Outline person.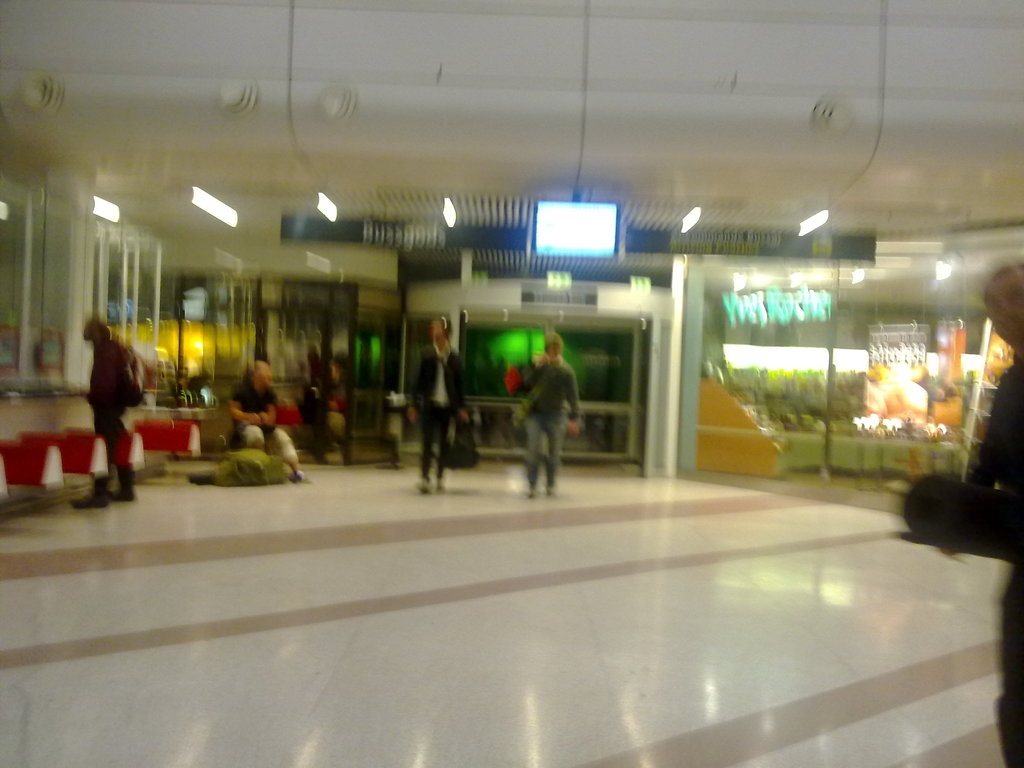
Outline: x1=228, y1=358, x2=307, y2=481.
